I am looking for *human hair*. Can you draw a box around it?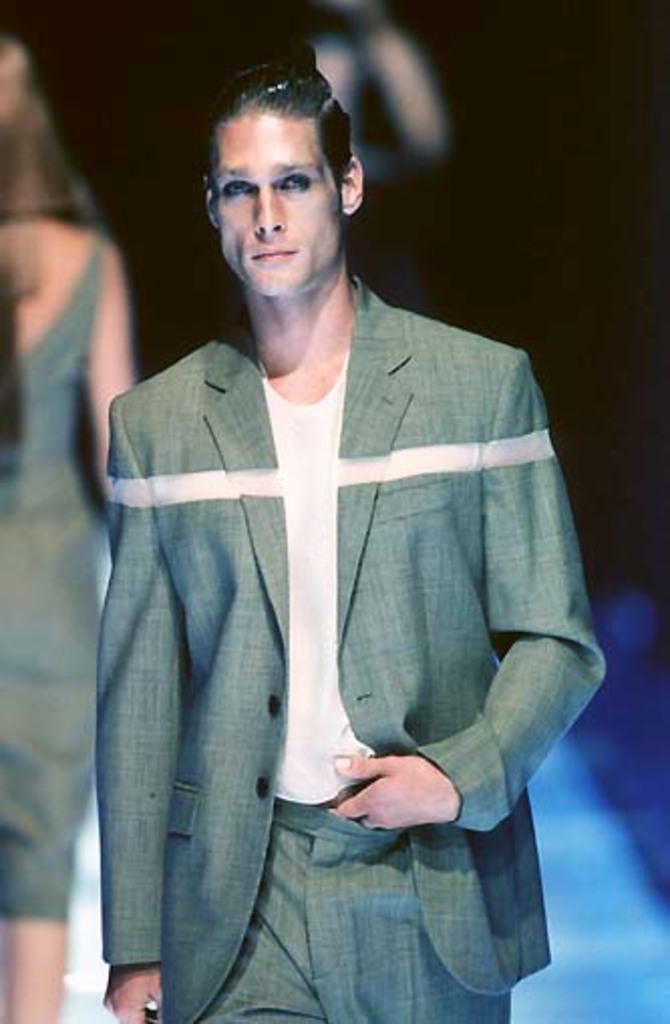
Sure, the bounding box is locate(0, 32, 107, 459).
